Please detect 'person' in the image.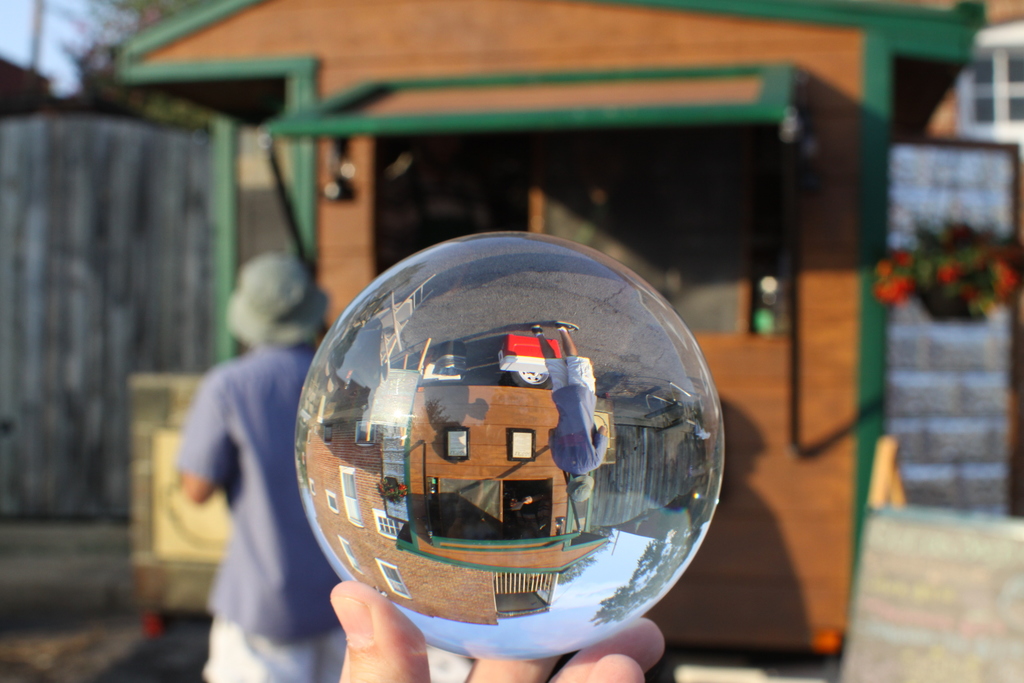
322:586:675:682.
